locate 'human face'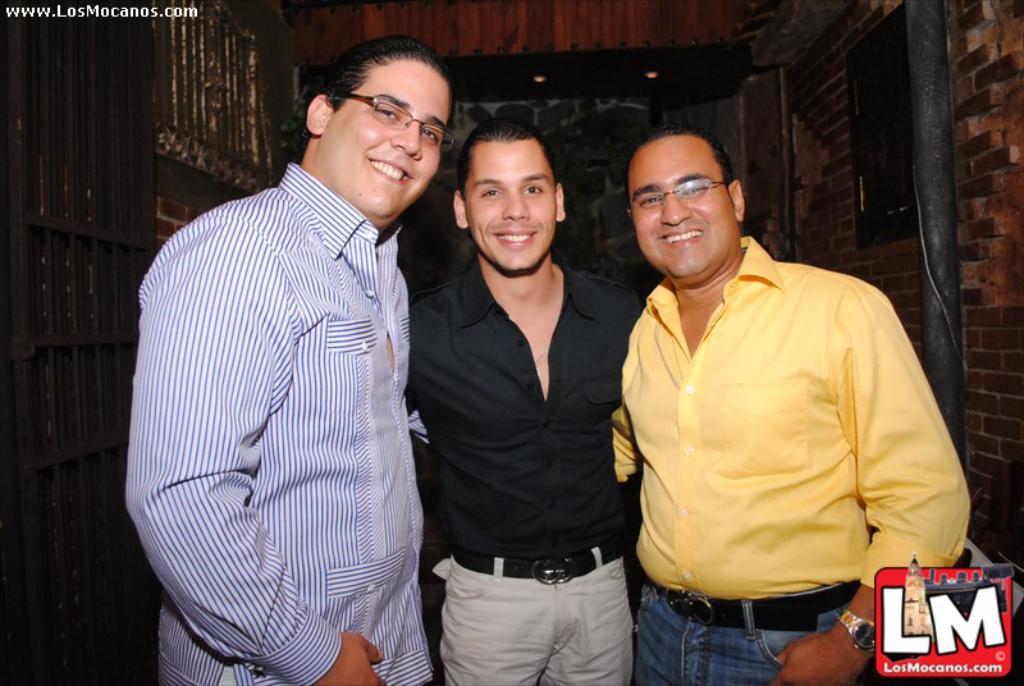
(left=330, top=58, right=442, bottom=221)
